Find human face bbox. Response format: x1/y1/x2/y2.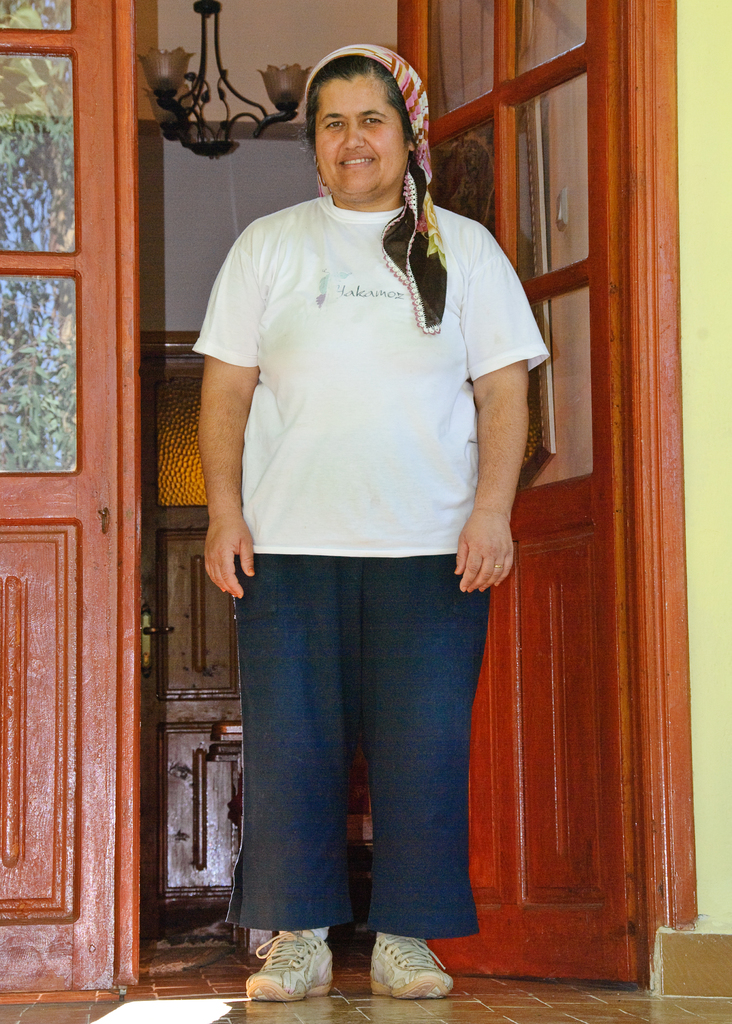
312/76/405/192.
